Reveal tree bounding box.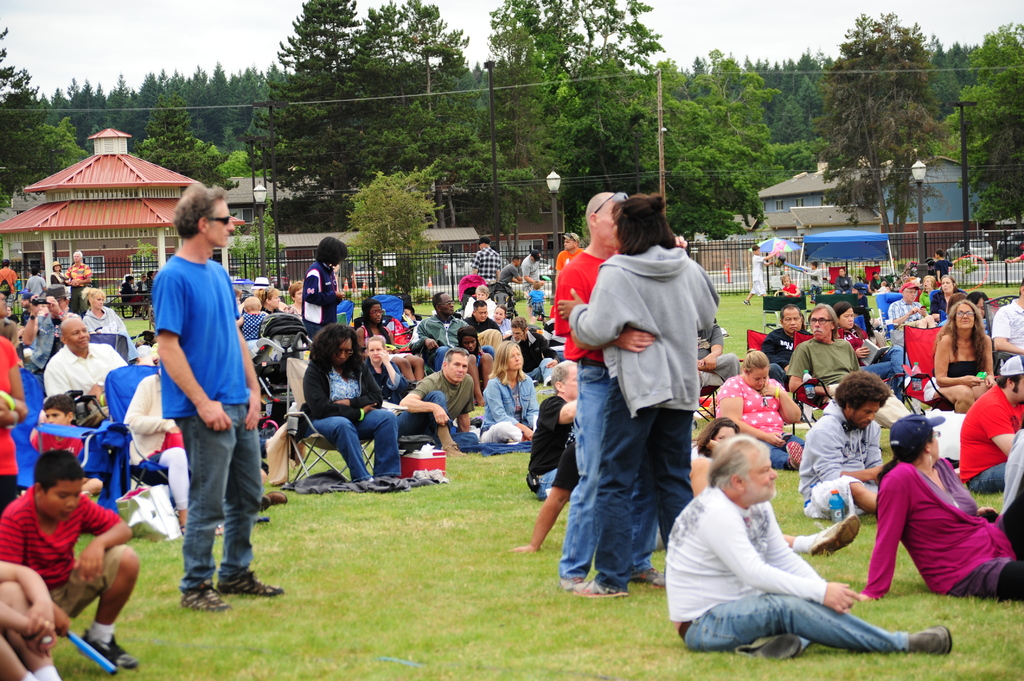
Revealed: {"left": 644, "top": 62, "right": 789, "bottom": 236}.
